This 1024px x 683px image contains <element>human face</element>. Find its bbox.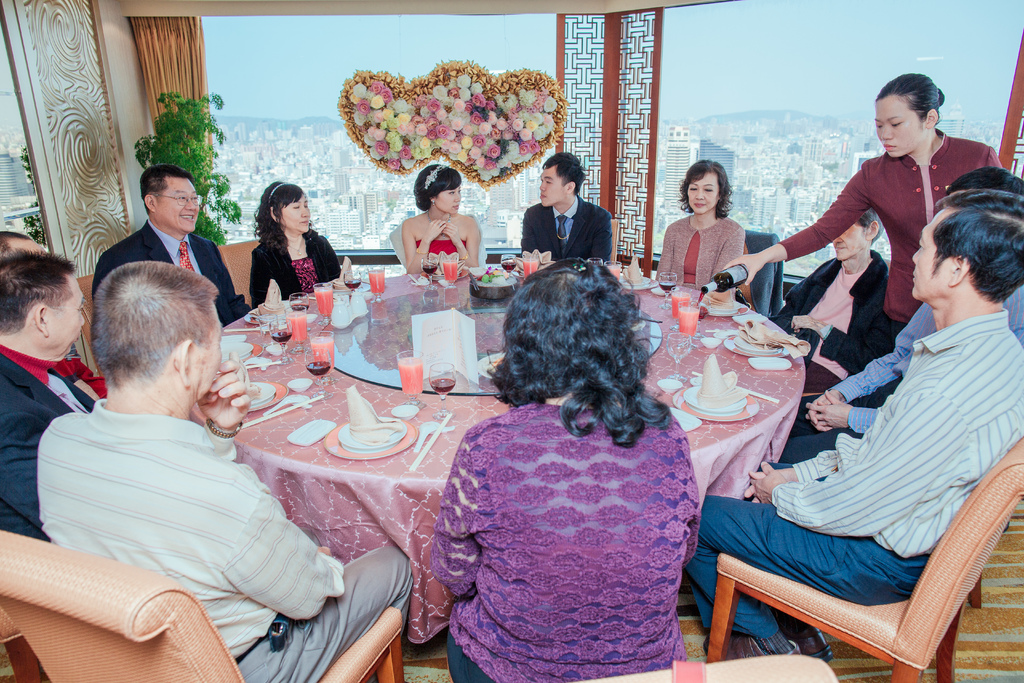
{"x1": 45, "y1": 270, "x2": 84, "y2": 357}.
